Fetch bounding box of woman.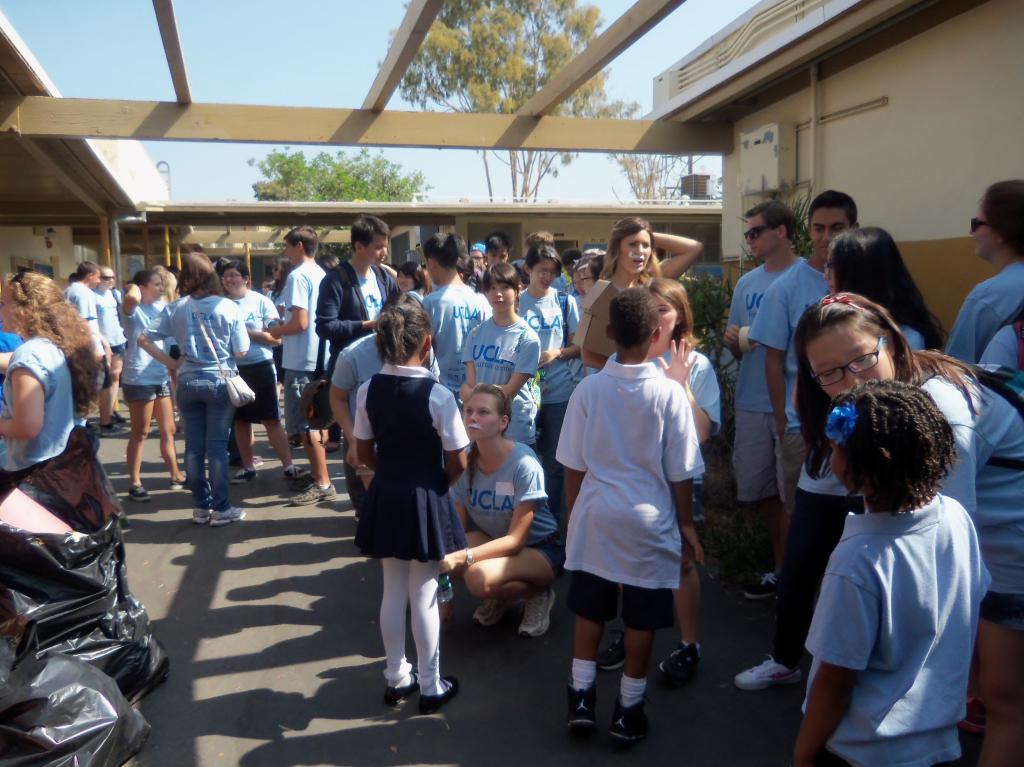
Bbox: 138/254/244/526.
